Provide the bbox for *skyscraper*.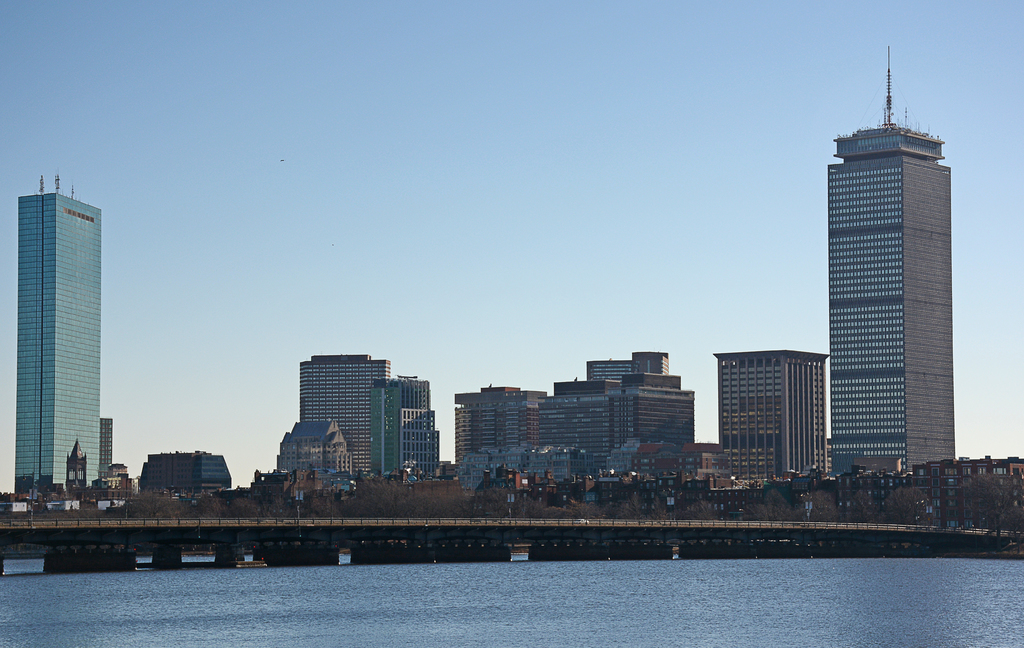
locate(0, 170, 117, 508).
